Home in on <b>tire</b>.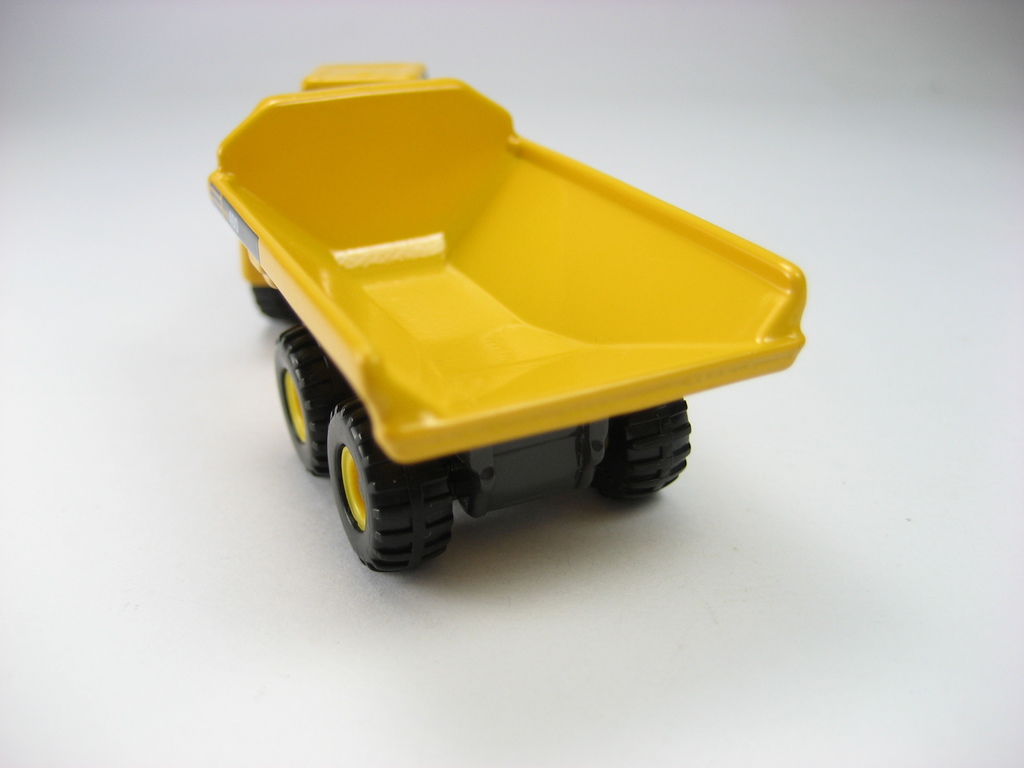
Homed in at region(303, 397, 463, 575).
